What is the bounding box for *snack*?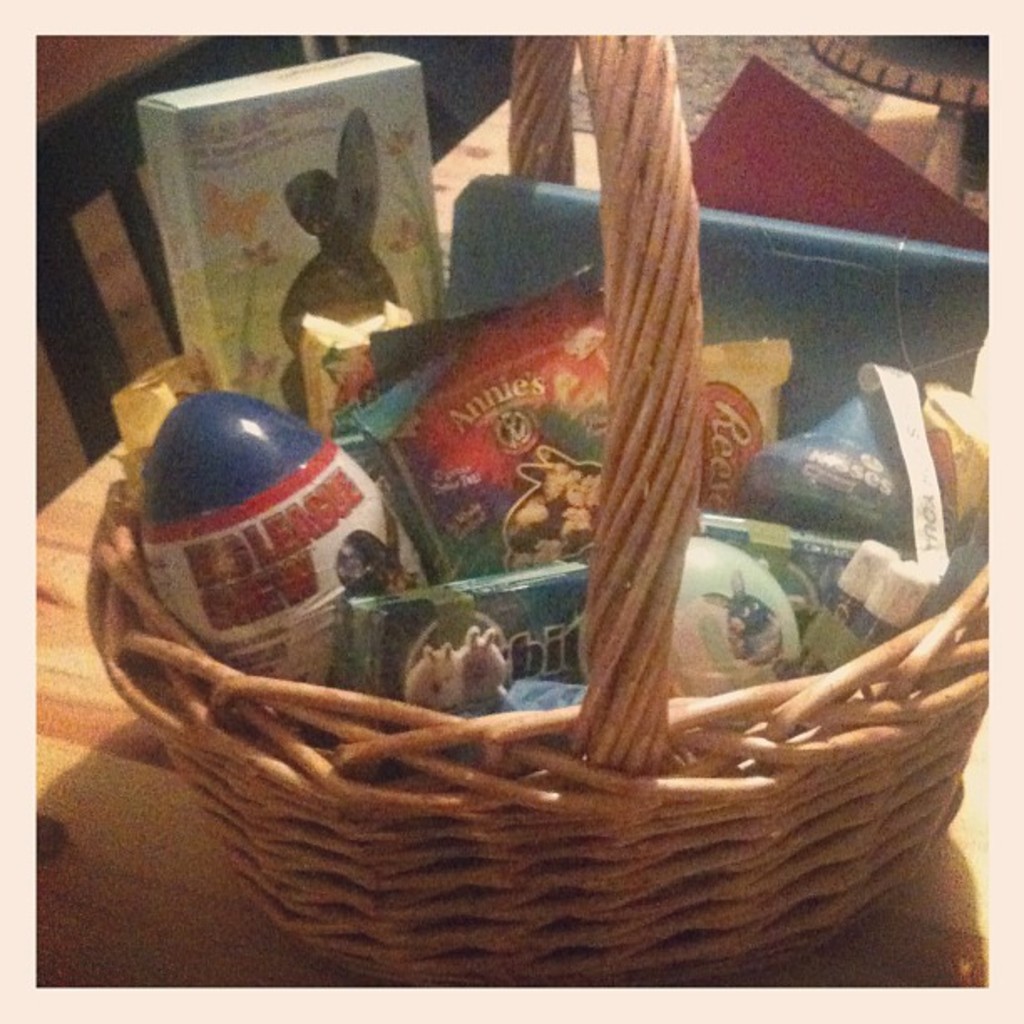
[left=124, top=381, right=418, bottom=718].
